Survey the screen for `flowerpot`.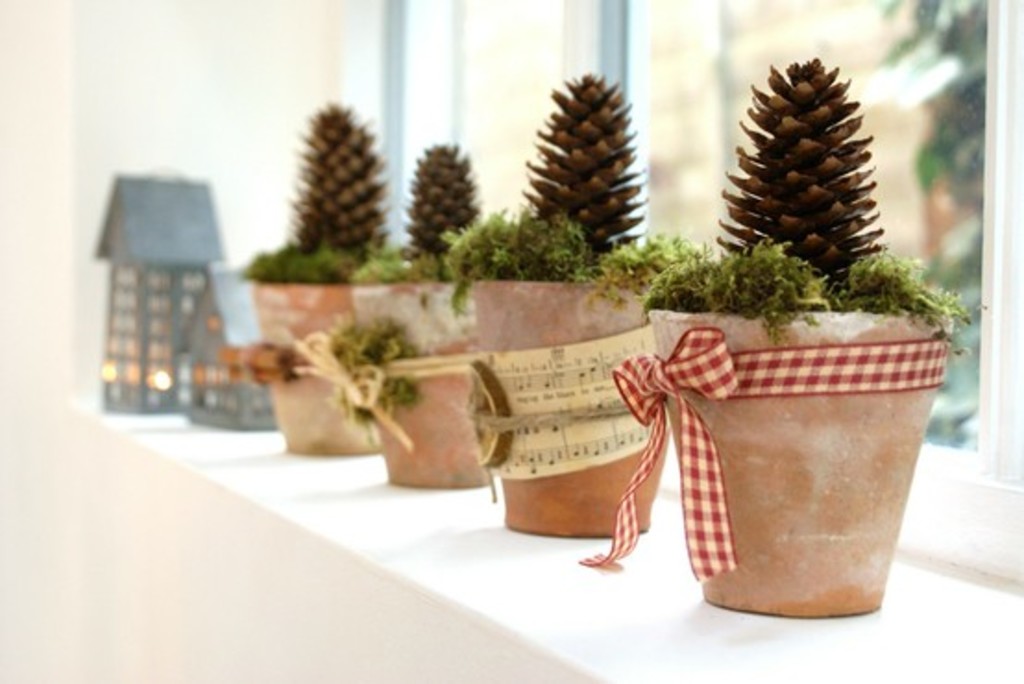
Survey found: 246,274,392,462.
